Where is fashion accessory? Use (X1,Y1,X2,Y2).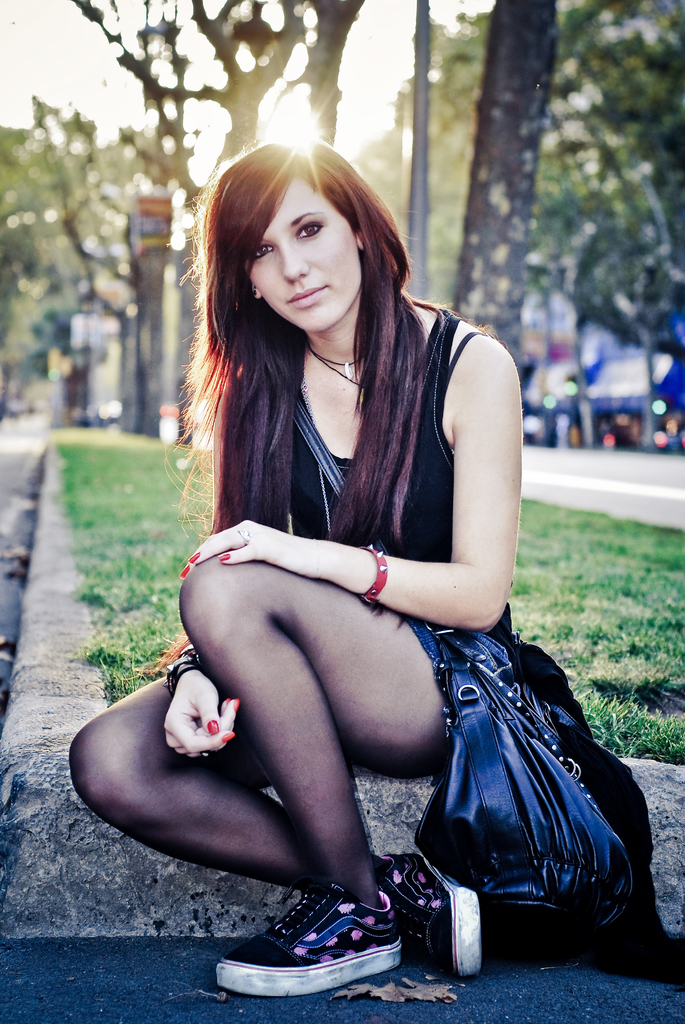
(217,892,404,1002).
